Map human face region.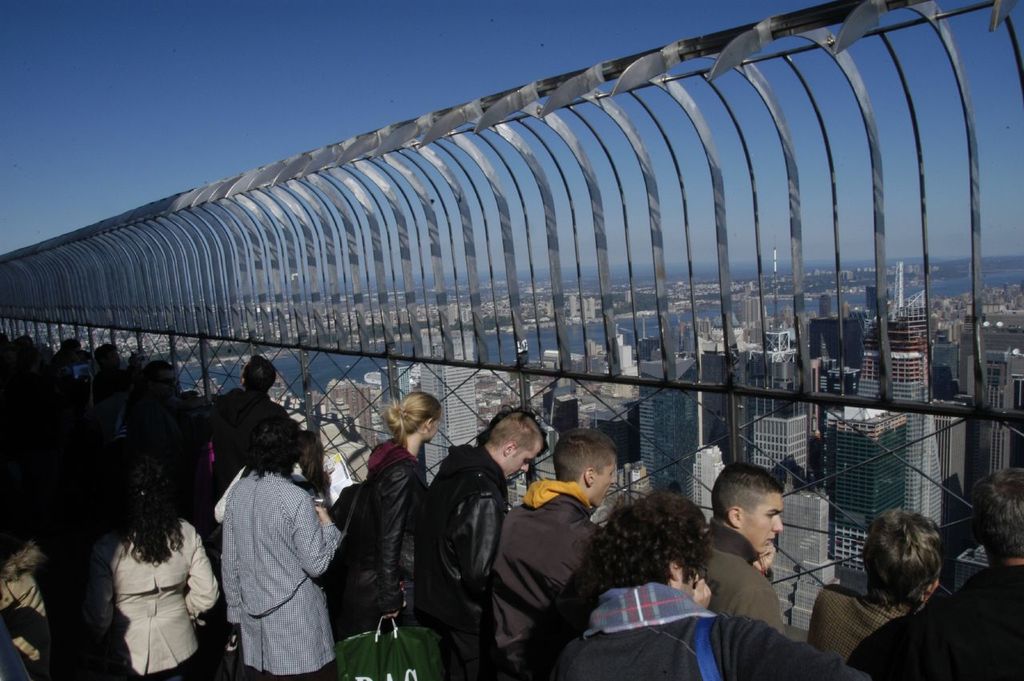
Mapped to [588, 460, 616, 507].
